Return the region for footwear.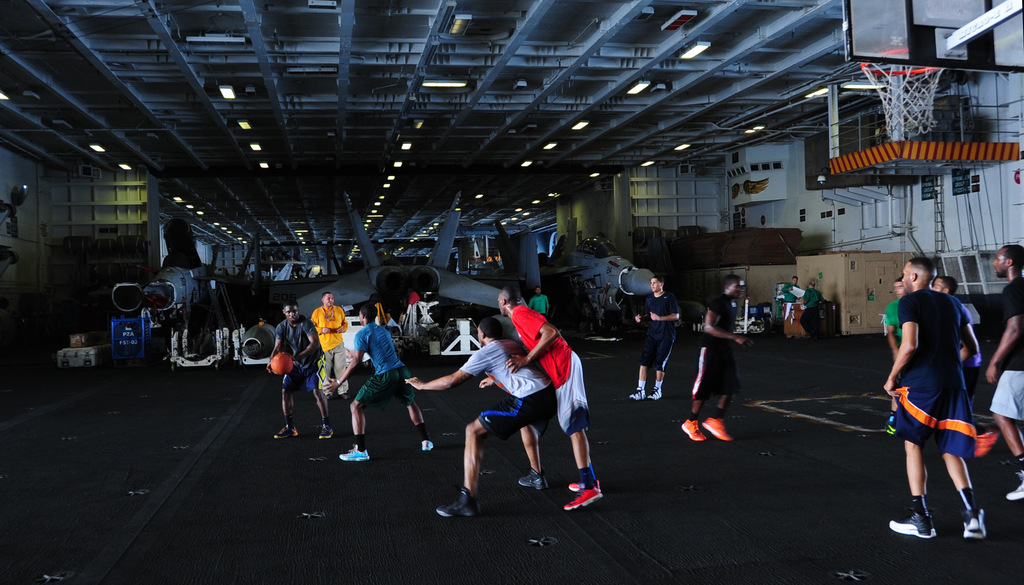
region(570, 479, 600, 490).
